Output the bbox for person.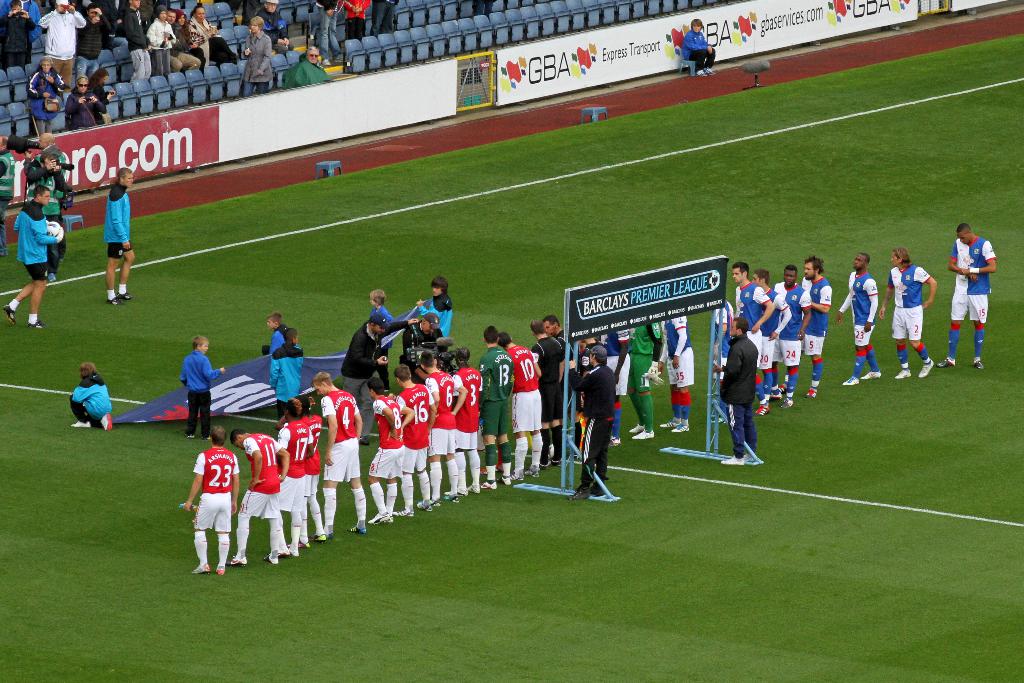
28:57:65:138.
